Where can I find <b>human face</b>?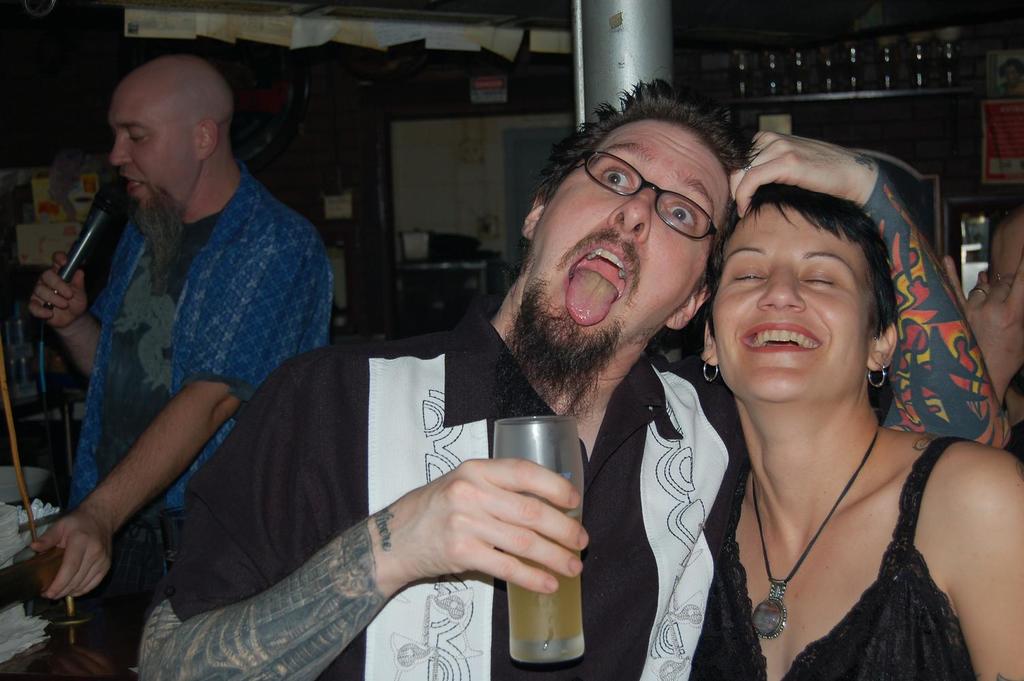
You can find it at (left=714, top=204, right=874, bottom=392).
